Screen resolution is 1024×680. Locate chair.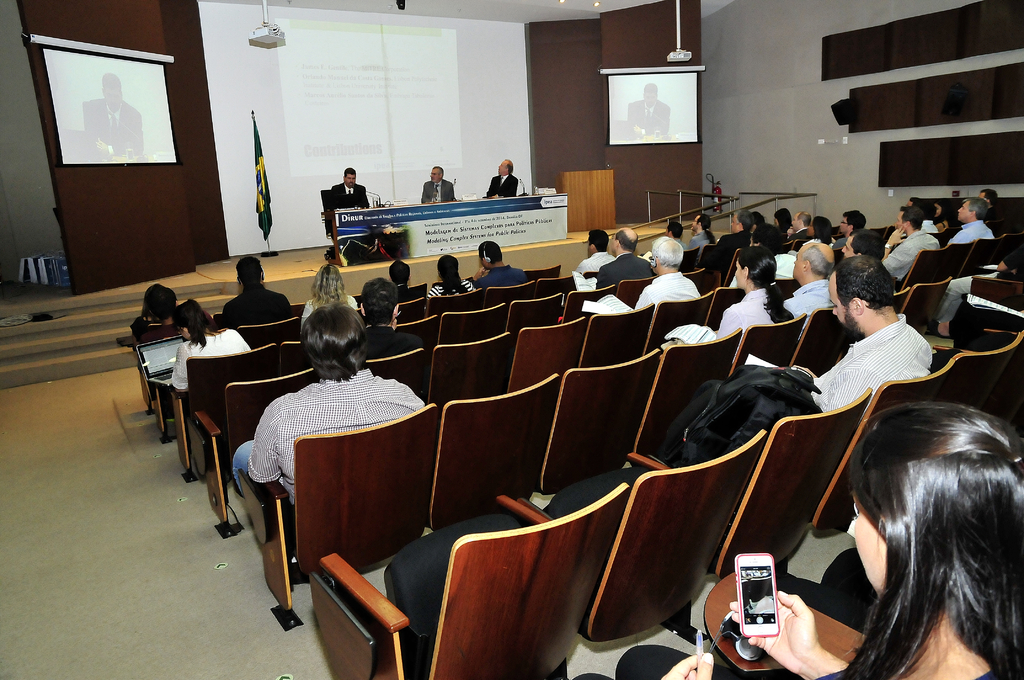
rect(186, 370, 323, 540).
